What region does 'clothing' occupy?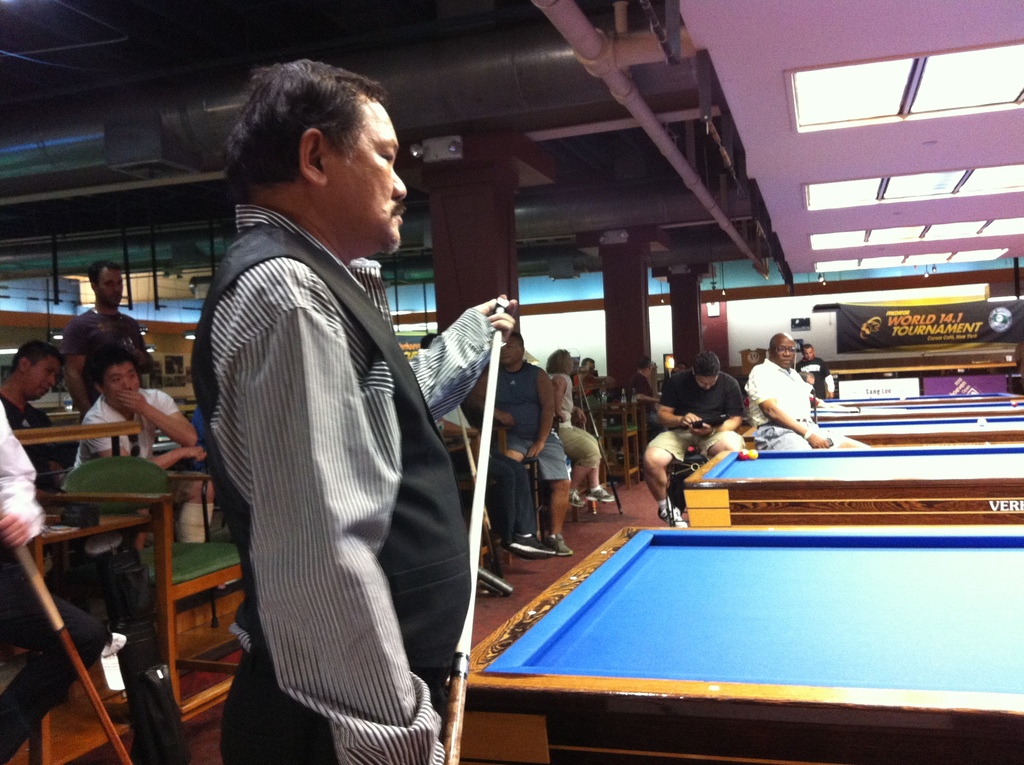
0:408:42:428.
